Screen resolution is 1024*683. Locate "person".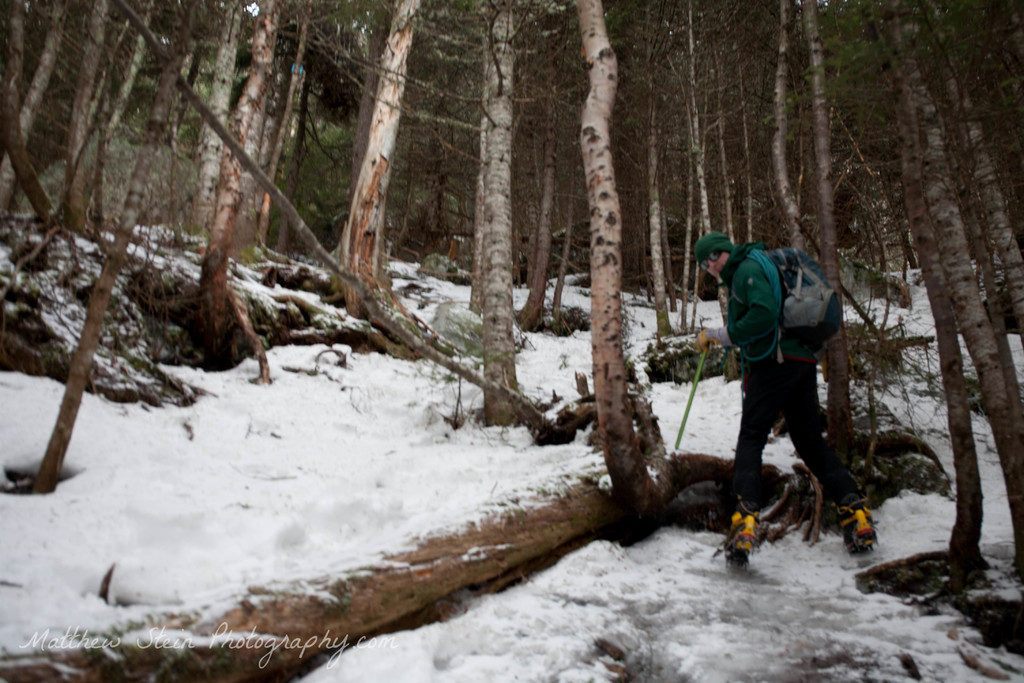
[696,231,877,555].
